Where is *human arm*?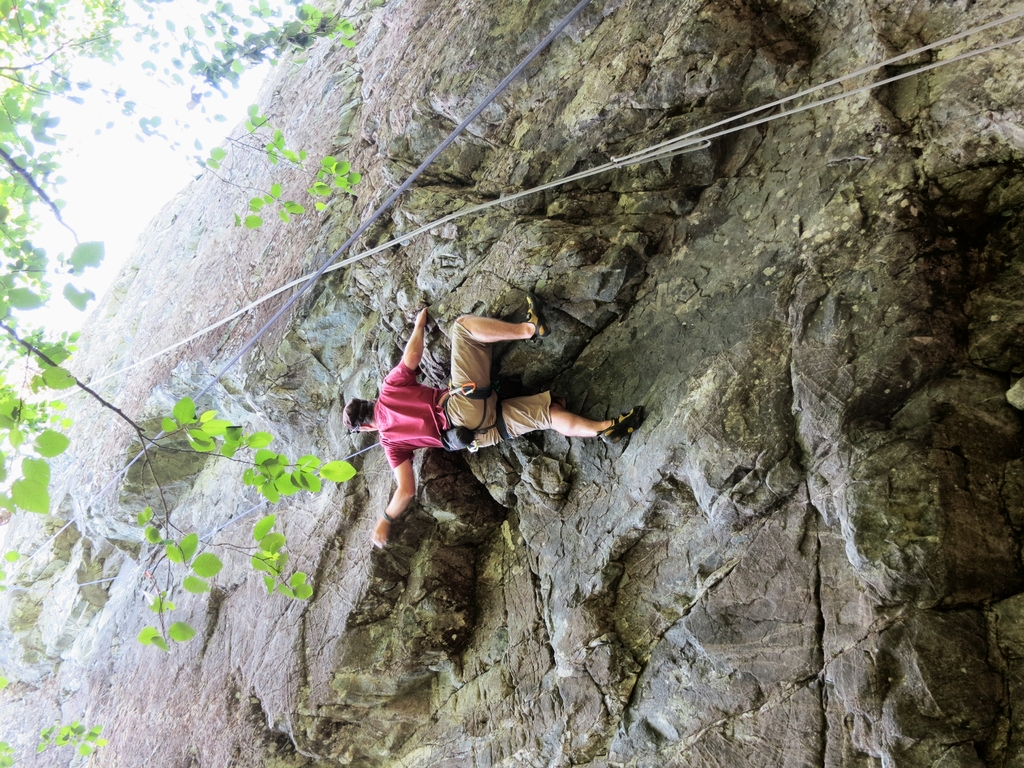
{"x1": 381, "y1": 305, "x2": 430, "y2": 383}.
